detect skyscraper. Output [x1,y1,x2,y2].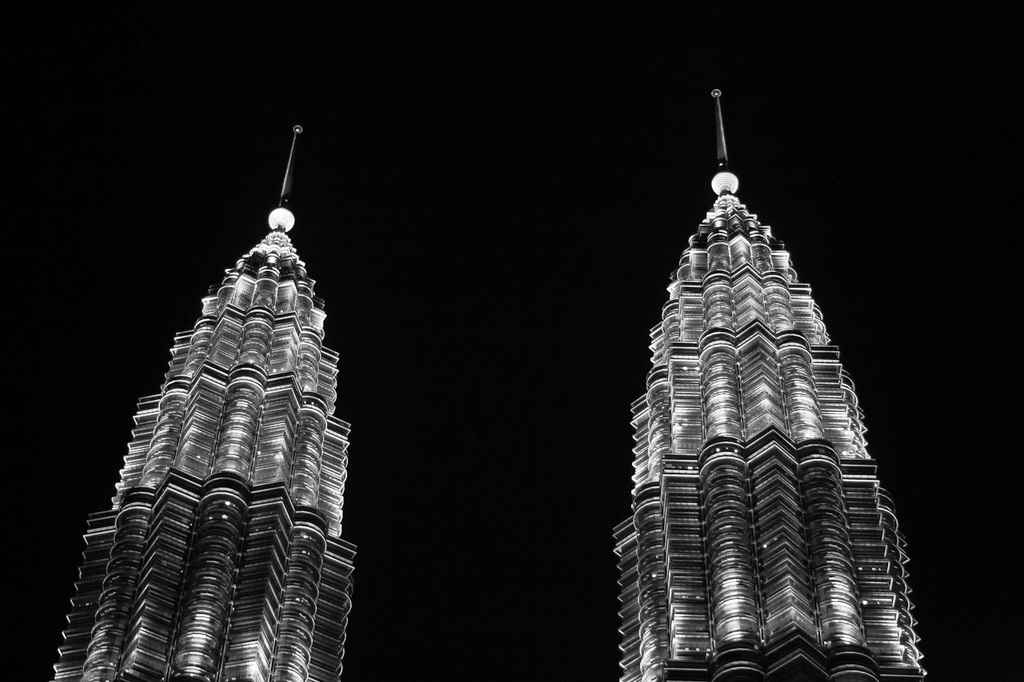
[613,90,930,681].
